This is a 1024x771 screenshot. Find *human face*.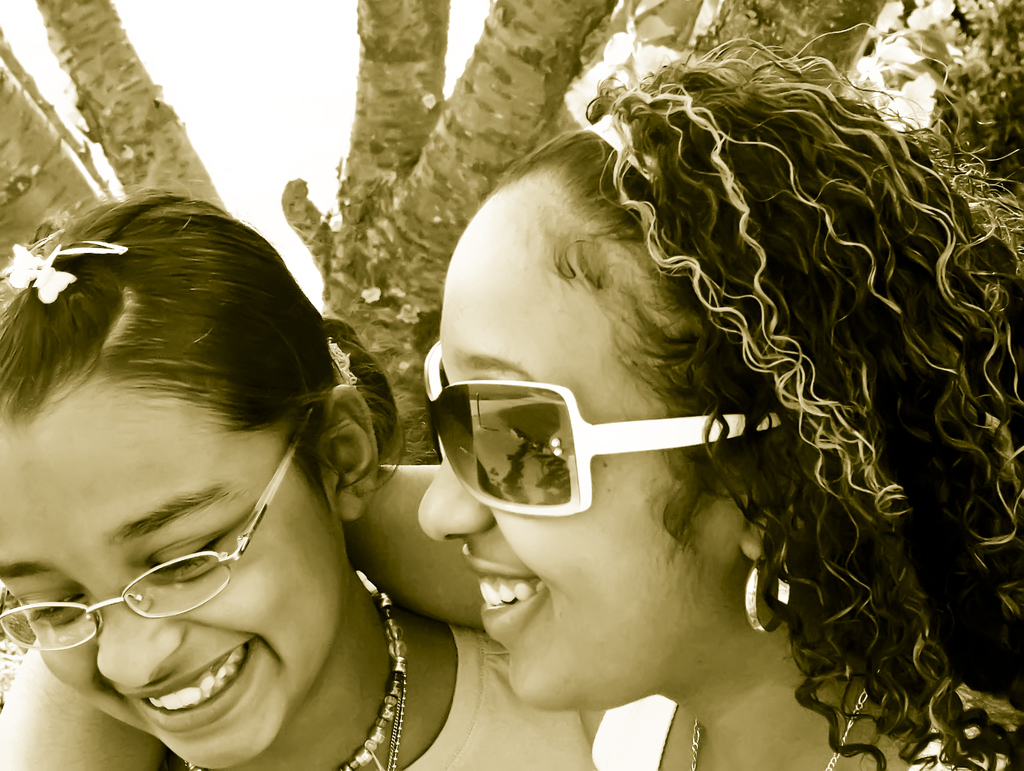
Bounding box: <bbox>0, 390, 351, 767</bbox>.
